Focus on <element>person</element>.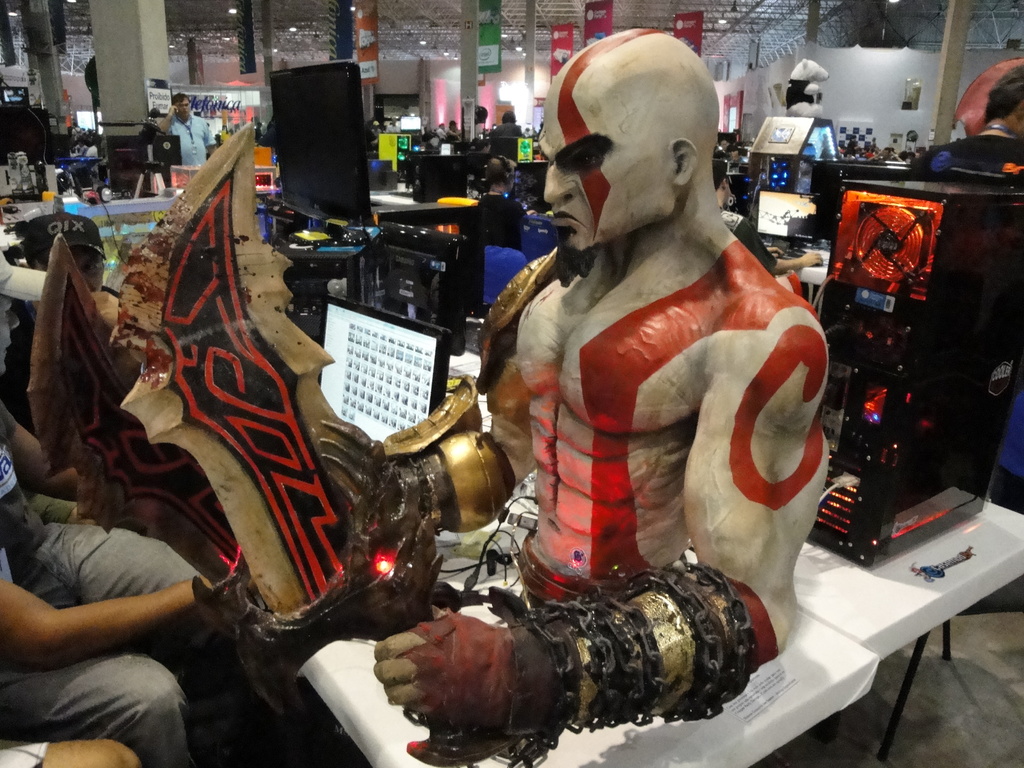
Focused at 147 93 219 172.
